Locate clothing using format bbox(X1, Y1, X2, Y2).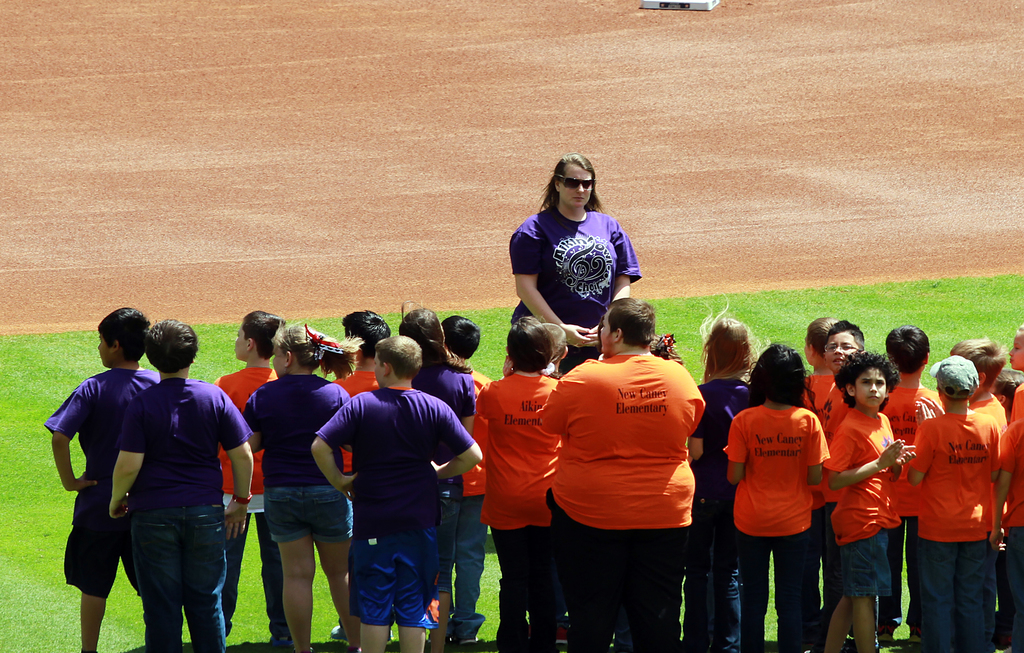
bbox(720, 401, 831, 652).
